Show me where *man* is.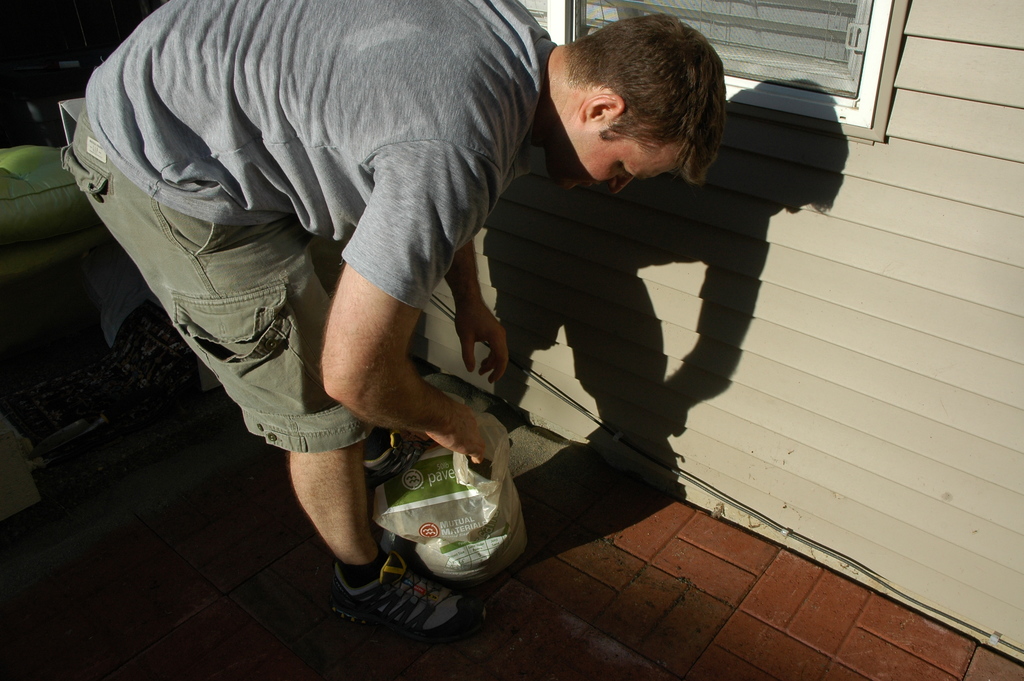
*man* is at [60, 0, 726, 647].
